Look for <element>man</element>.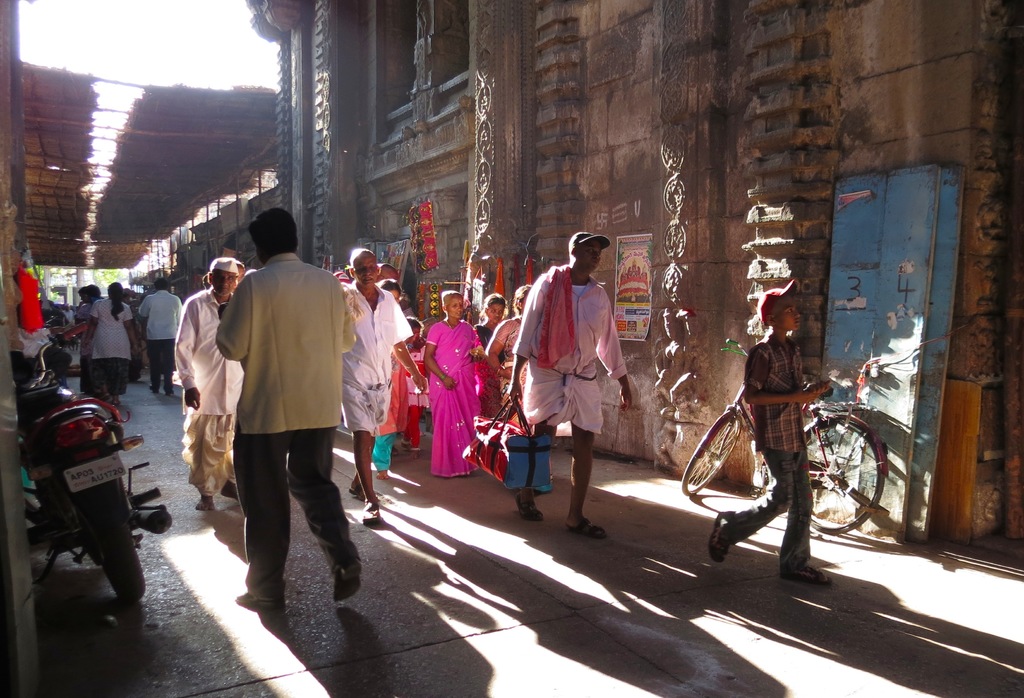
Found: 331:244:432:530.
